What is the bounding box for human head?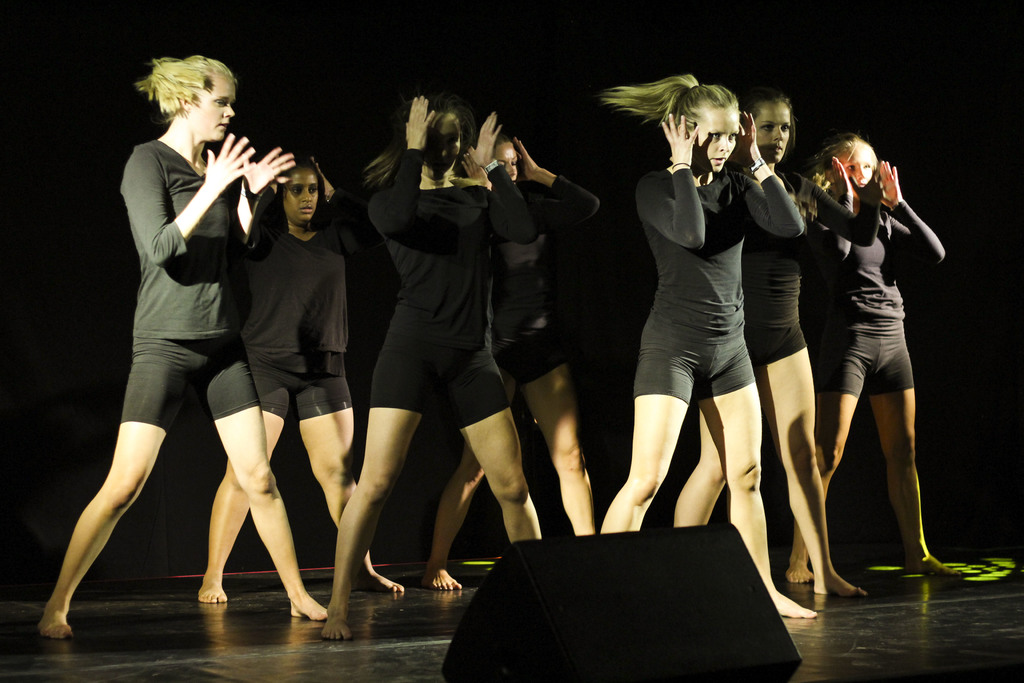
bbox(740, 92, 796, 165).
